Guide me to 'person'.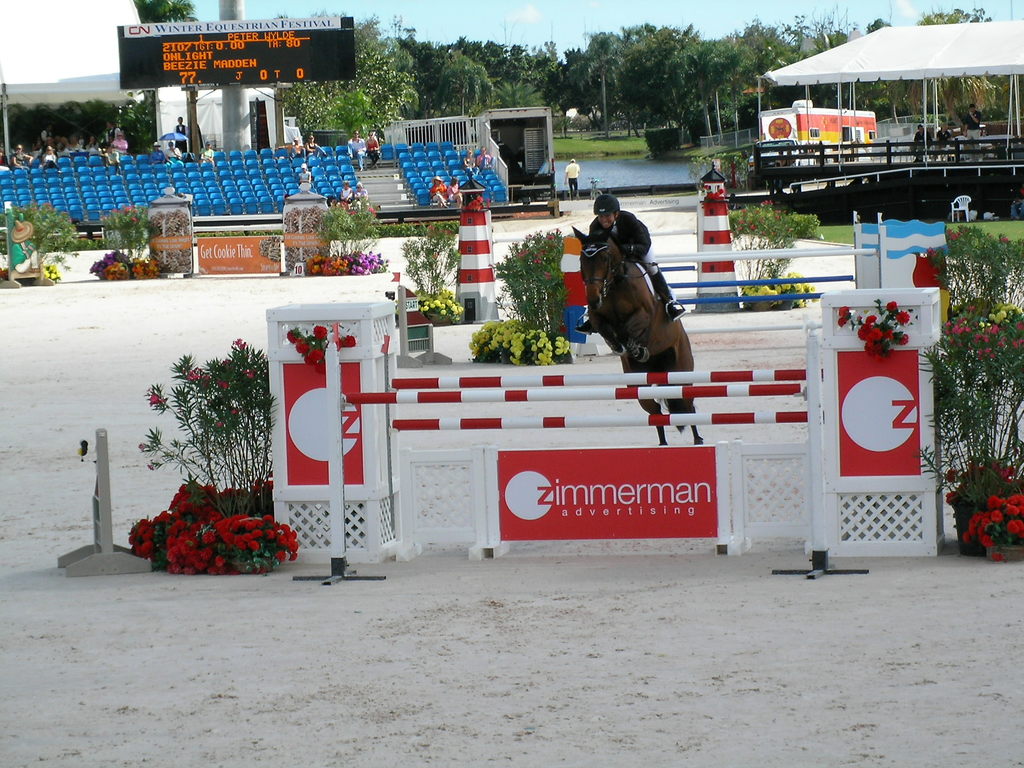
Guidance: [360, 127, 380, 170].
